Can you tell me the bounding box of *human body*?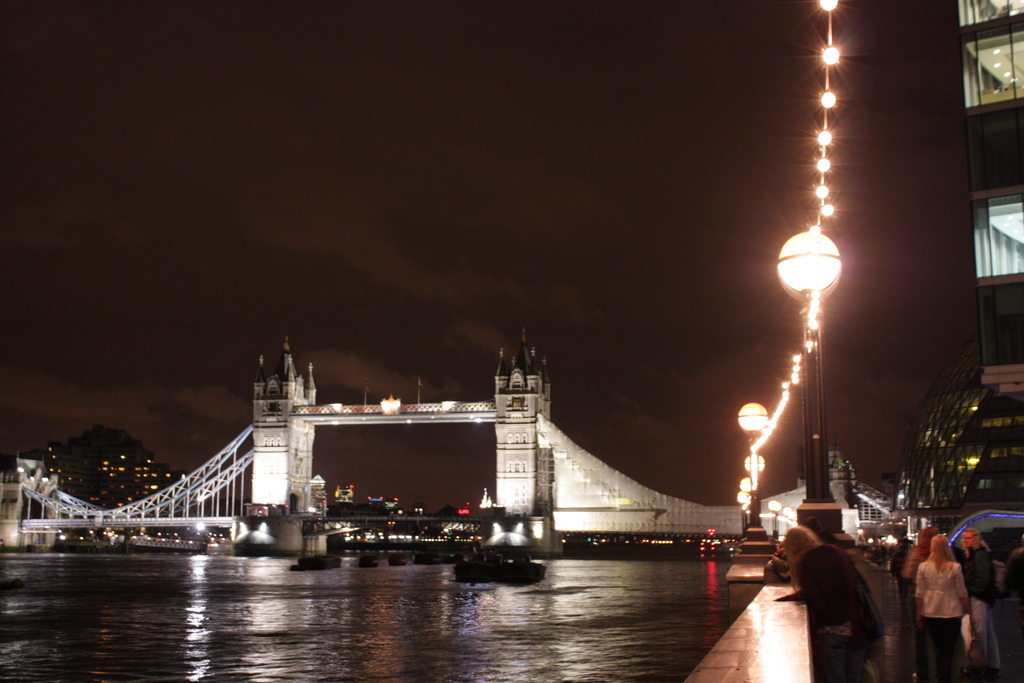
<region>964, 540, 1000, 663</region>.
